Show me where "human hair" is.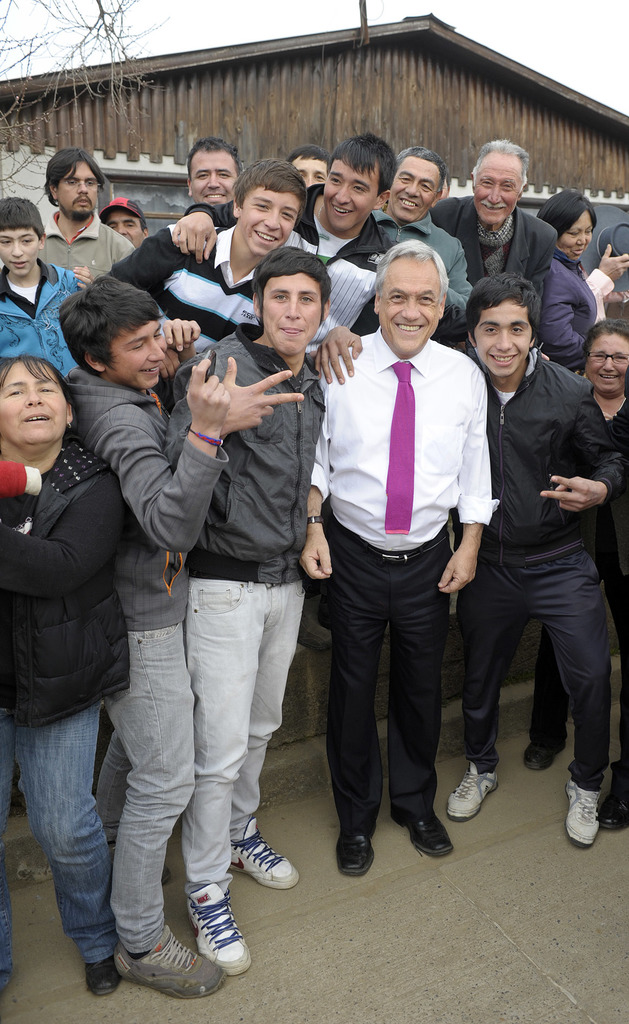
"human hair" is at detection(372, 237, 453, 300).
